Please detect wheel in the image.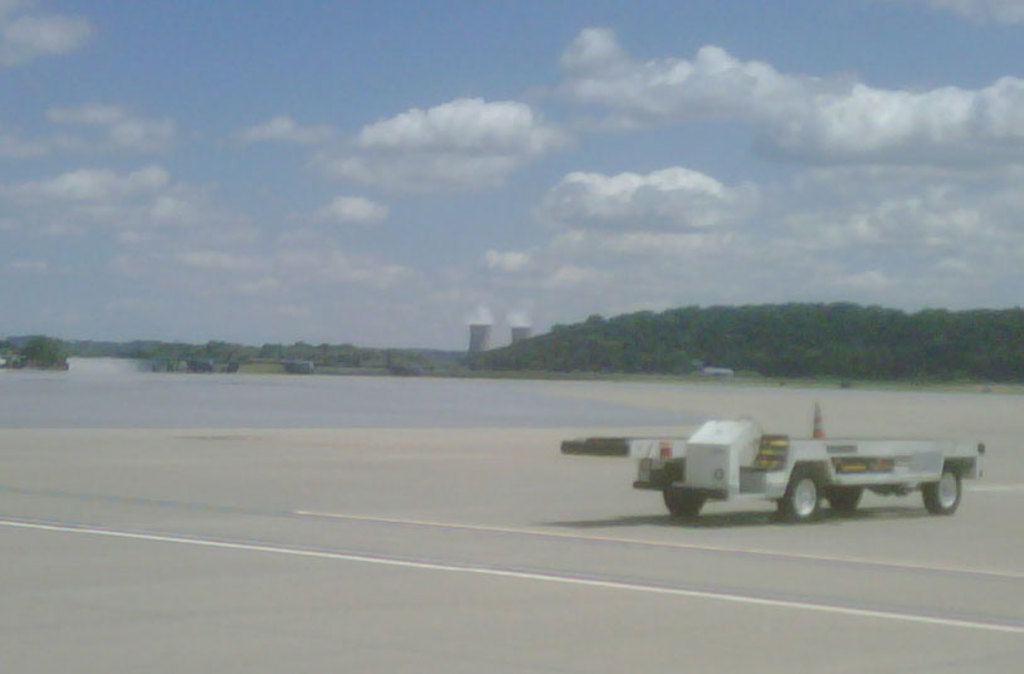
bbox=(922, 460, 964, 514).
